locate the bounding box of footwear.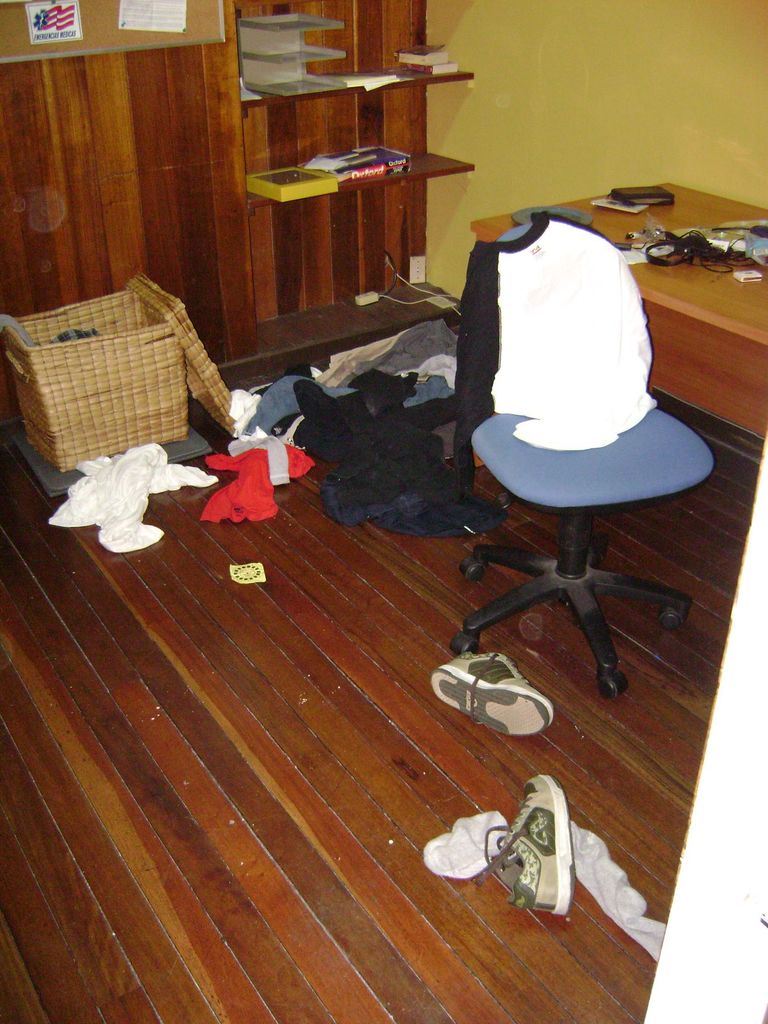
Bounding box: <region>438, 644, 565, 739</region>.
